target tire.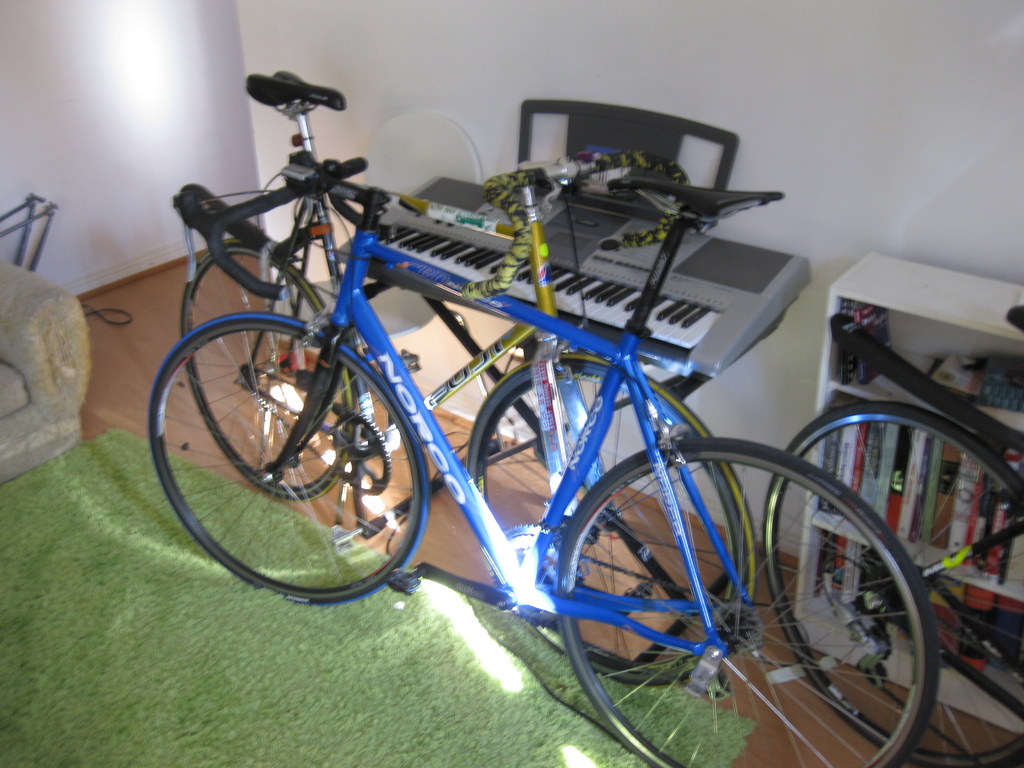
Target region: region(559, 442, 938, 767).
